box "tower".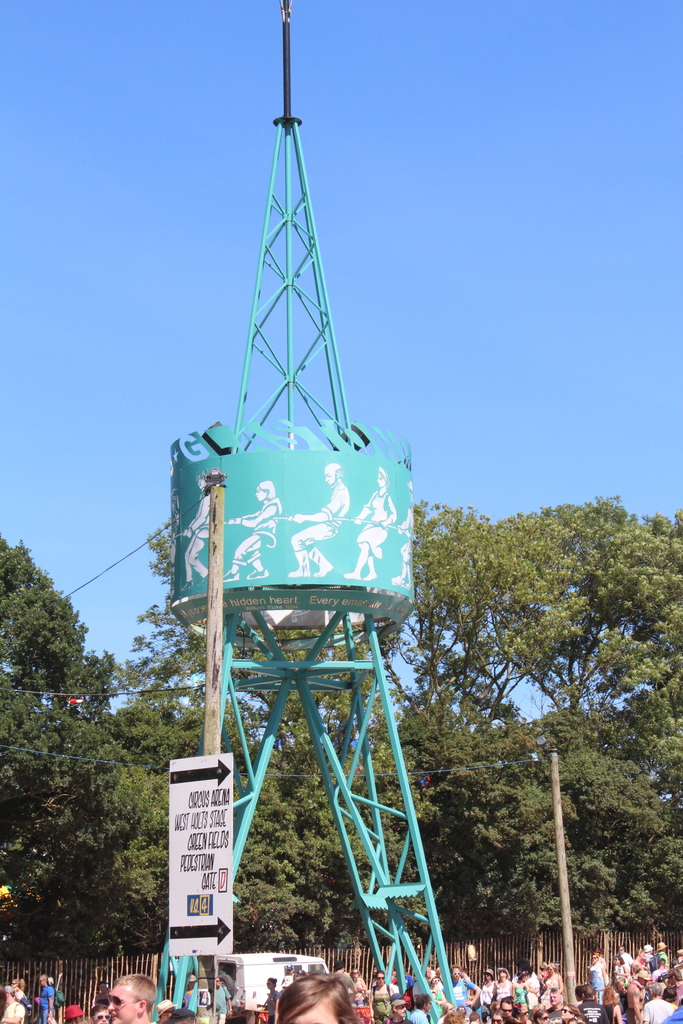
select_region(139, 0, 447, 1023).
